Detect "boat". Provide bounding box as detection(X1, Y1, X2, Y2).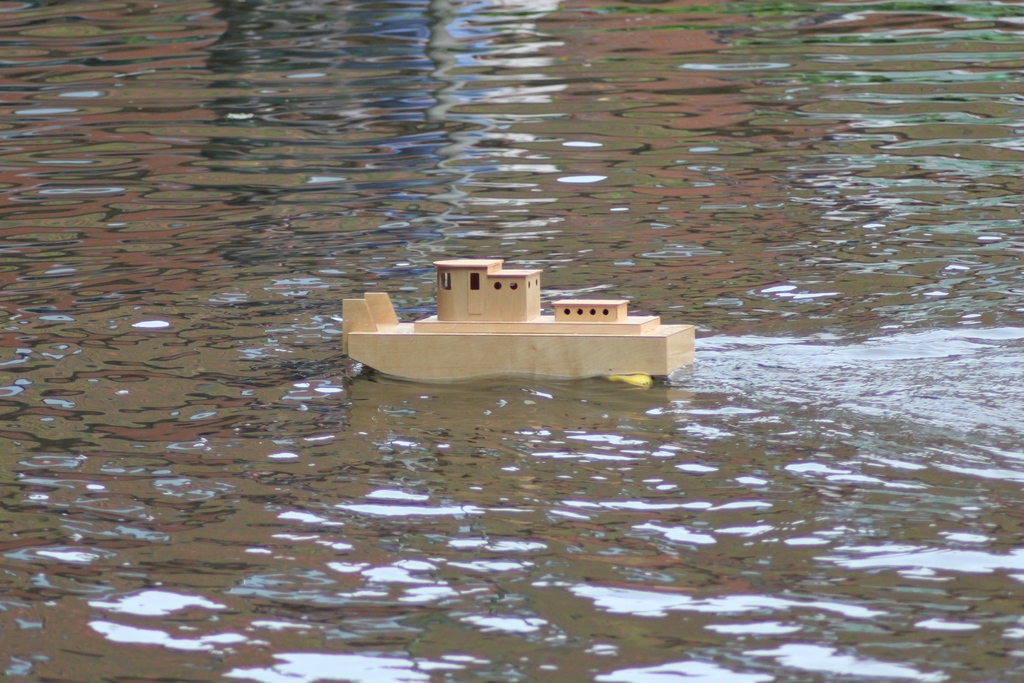
detection(332, 235, 700, 377).
